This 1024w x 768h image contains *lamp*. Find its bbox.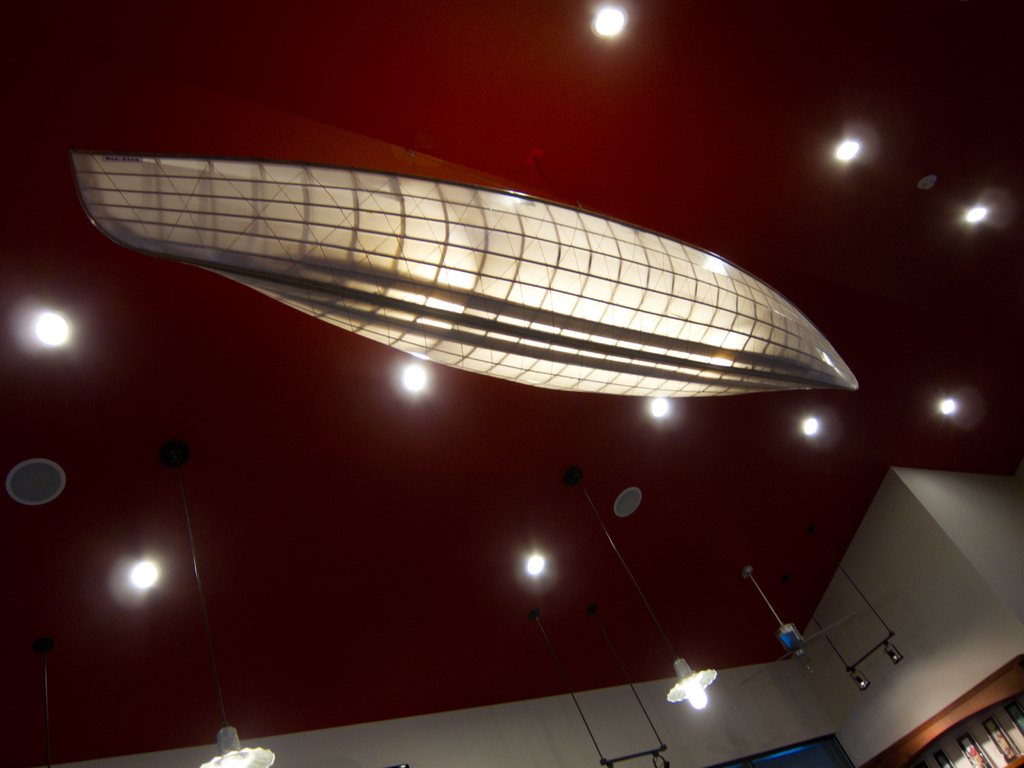
<box>961,207,990,225</box>.
